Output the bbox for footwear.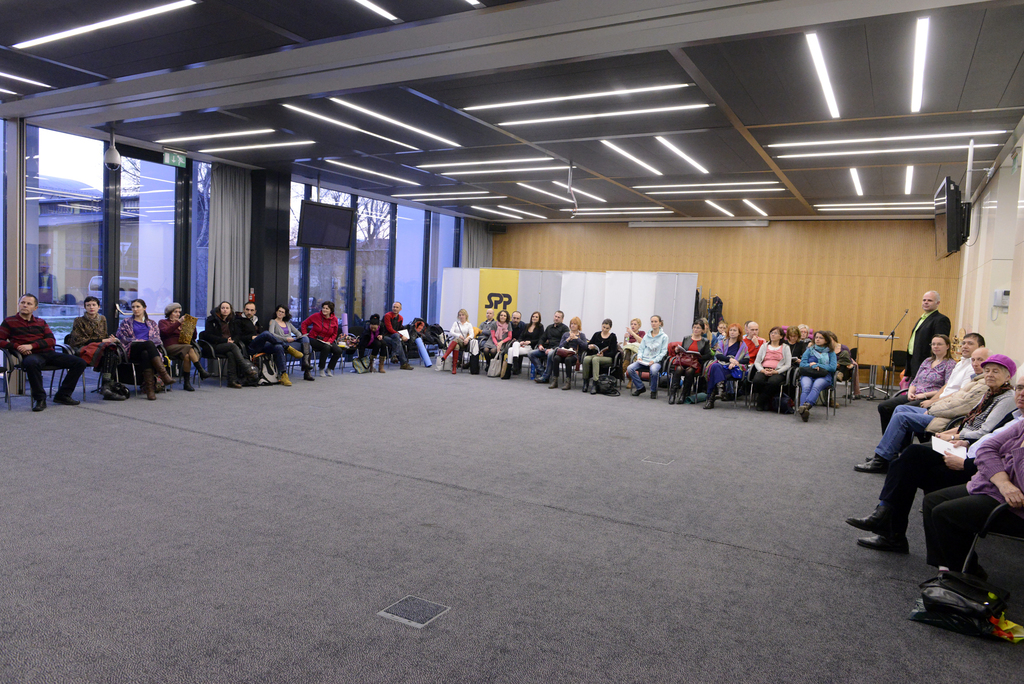
(319,369,324,377).
